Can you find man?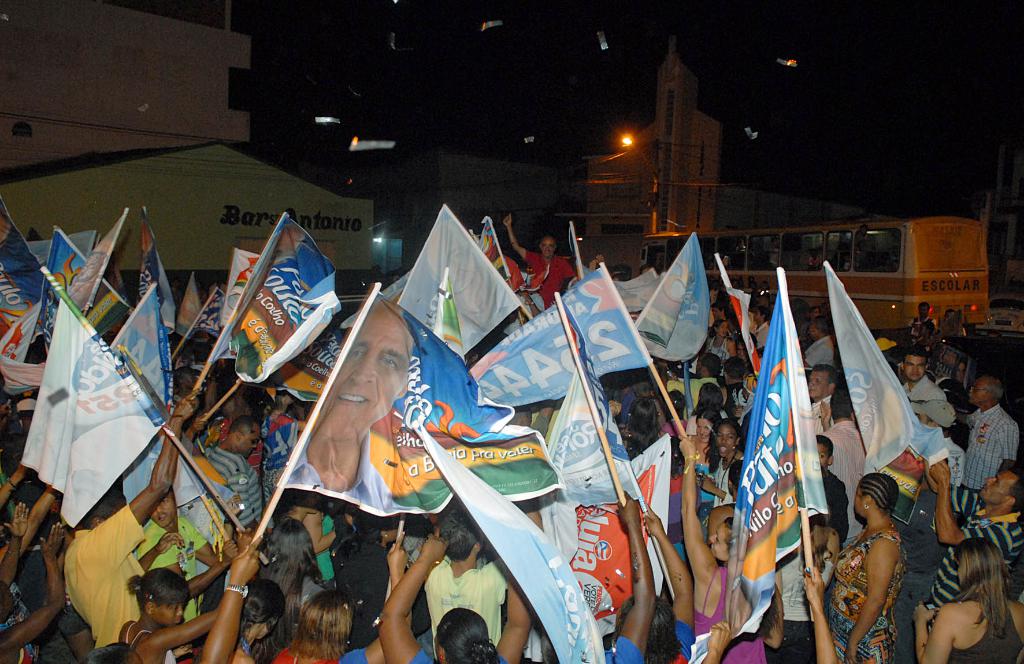
Yes, bounding box: (x1=288, y1=303, x2=410, y2=513).
